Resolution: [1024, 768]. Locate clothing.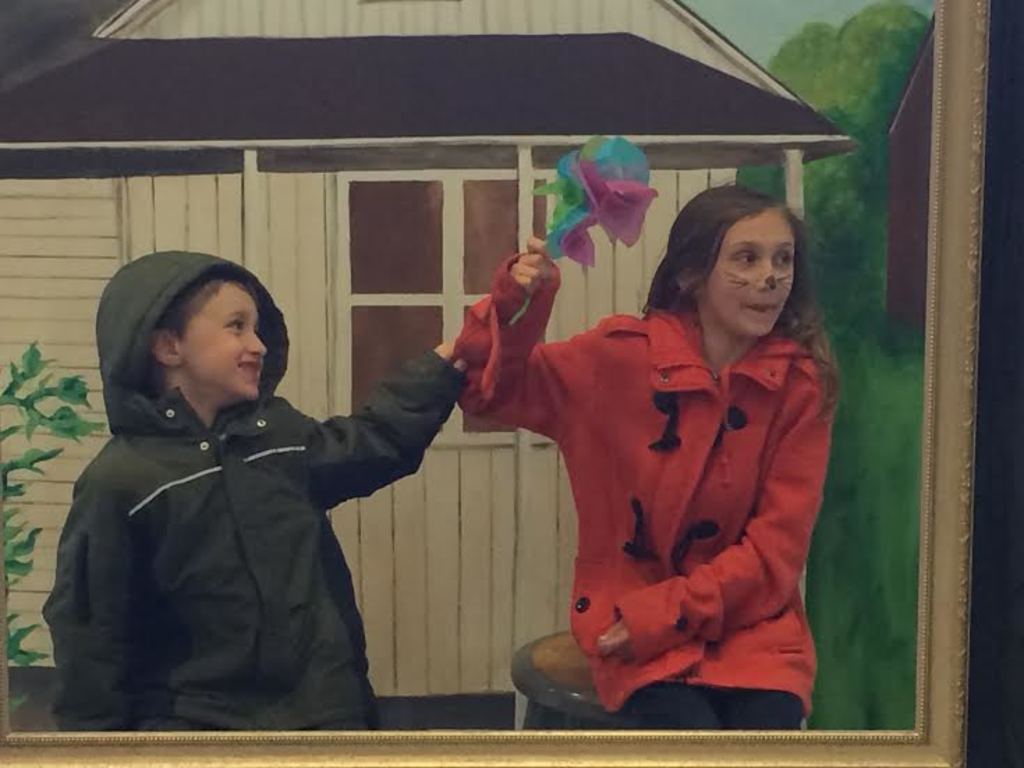
region(50, 251, 470, 735).
